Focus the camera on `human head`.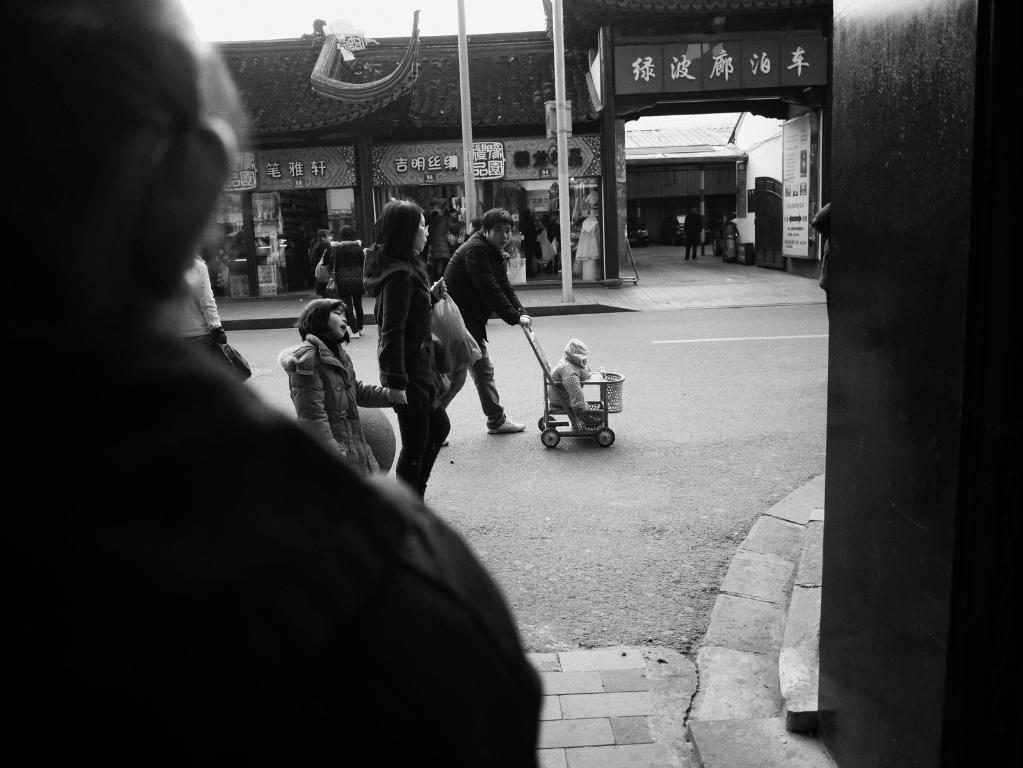
Focus region: 336:225:355:241.
